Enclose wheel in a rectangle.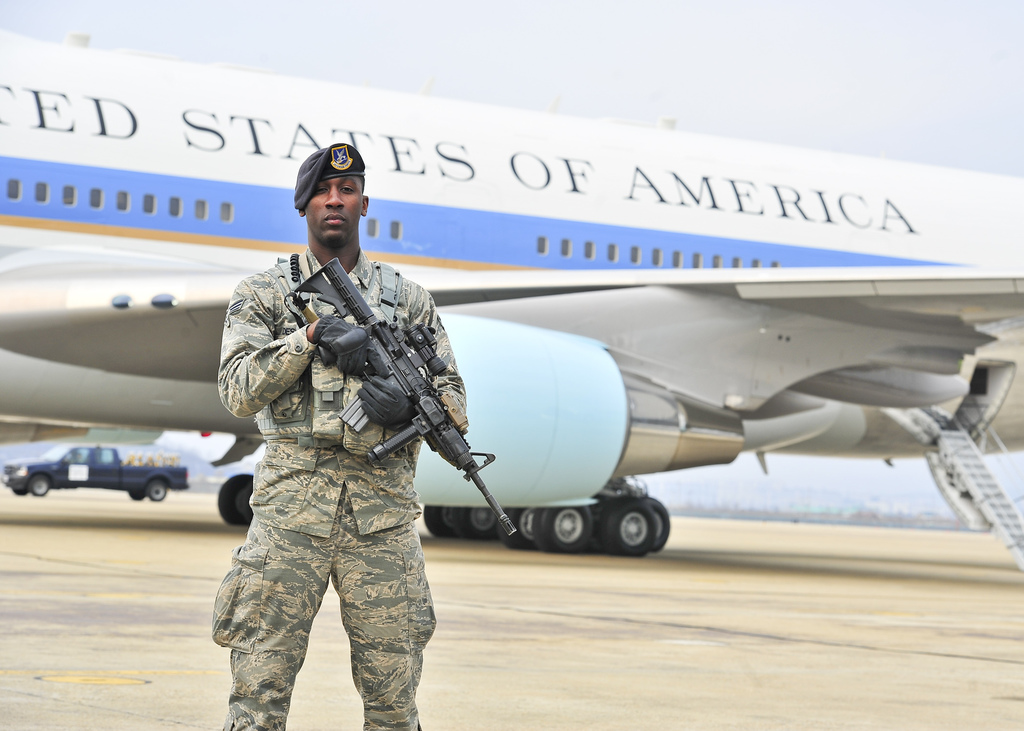
[216,473,252,526].
